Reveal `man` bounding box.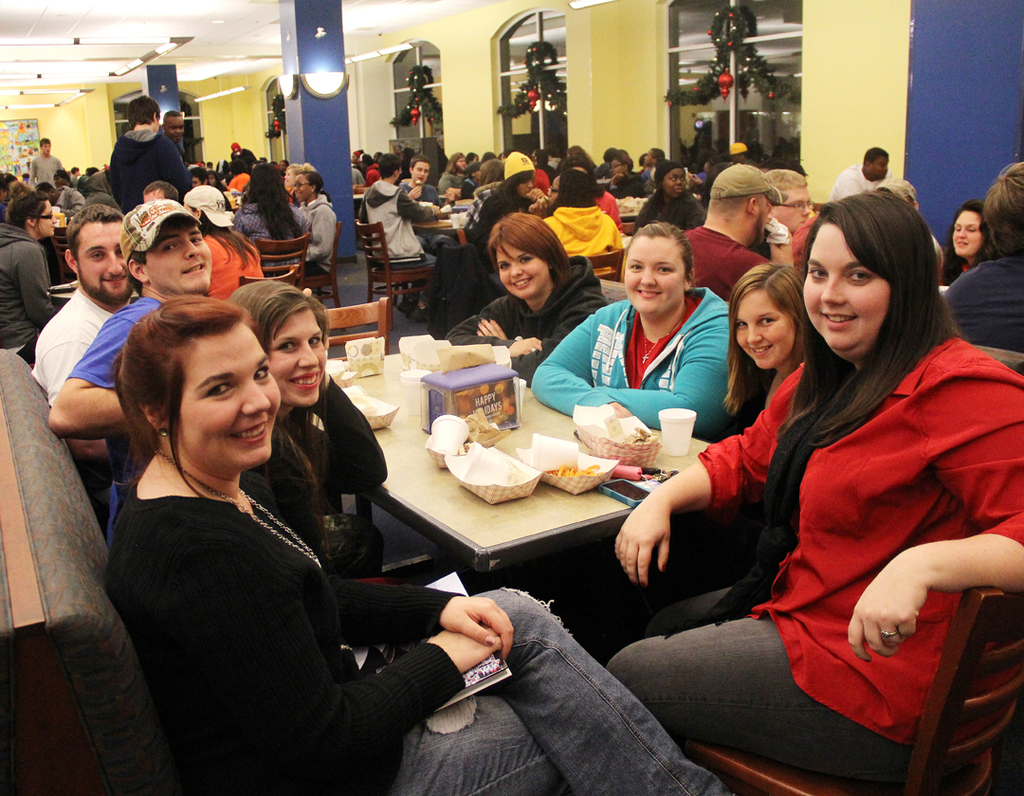
Revealed: l=52, t=168, r=82, b=189.
